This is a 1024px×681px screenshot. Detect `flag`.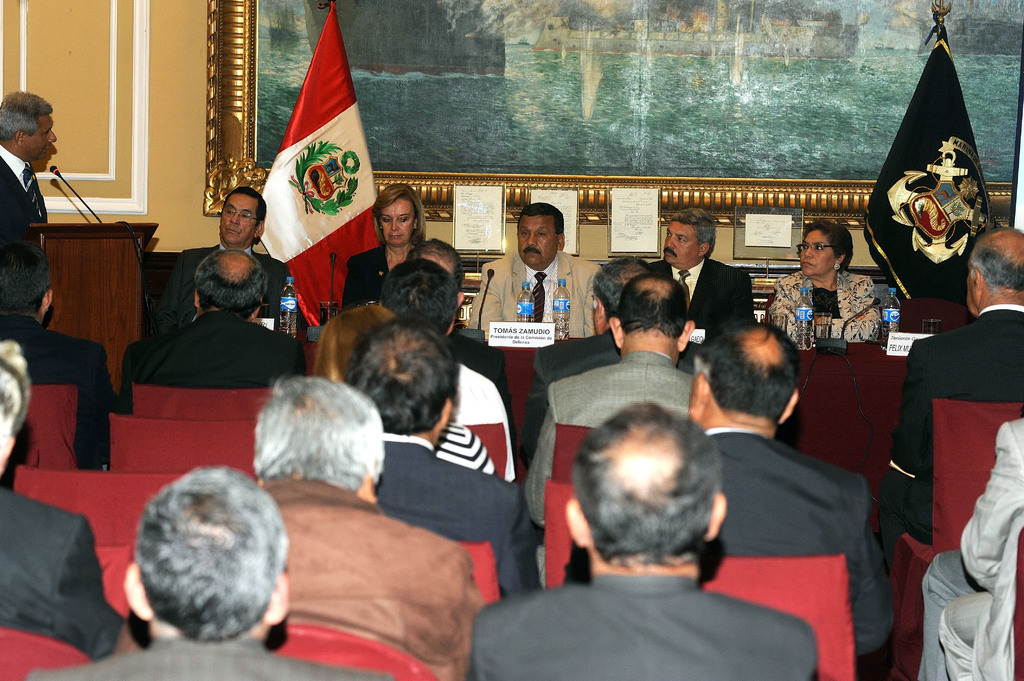
{"left": 858, "top": 10, "right": 995, "bottom": 300}.
